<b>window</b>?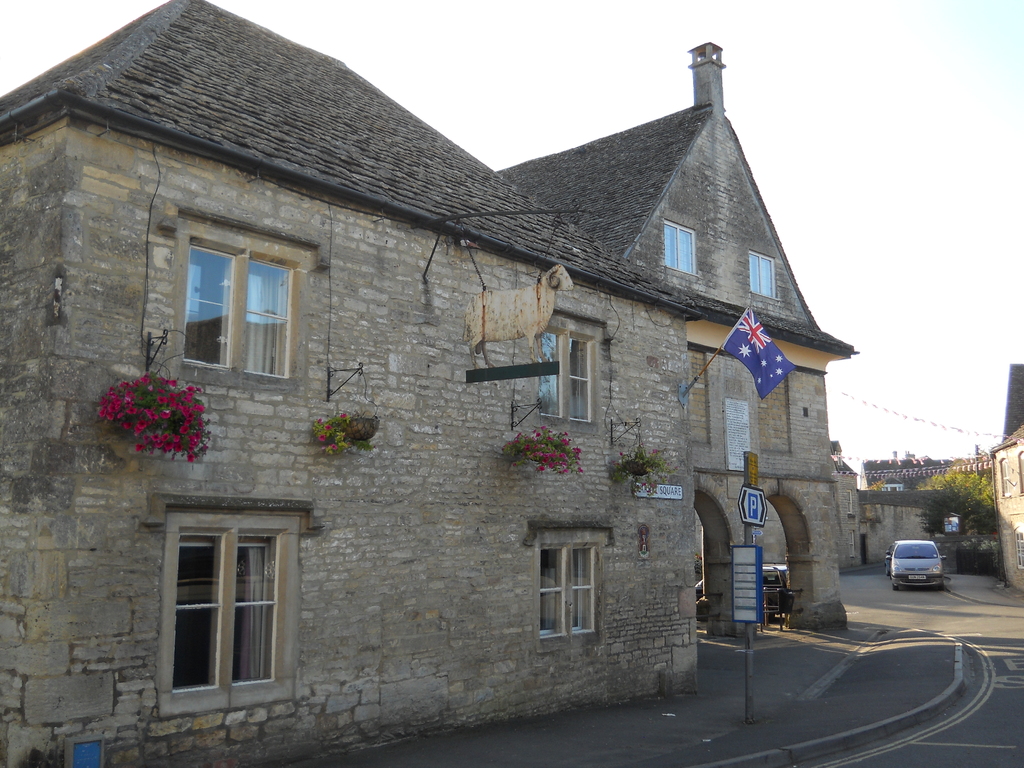
x1=664, y1=222, x2=697, y2=274
